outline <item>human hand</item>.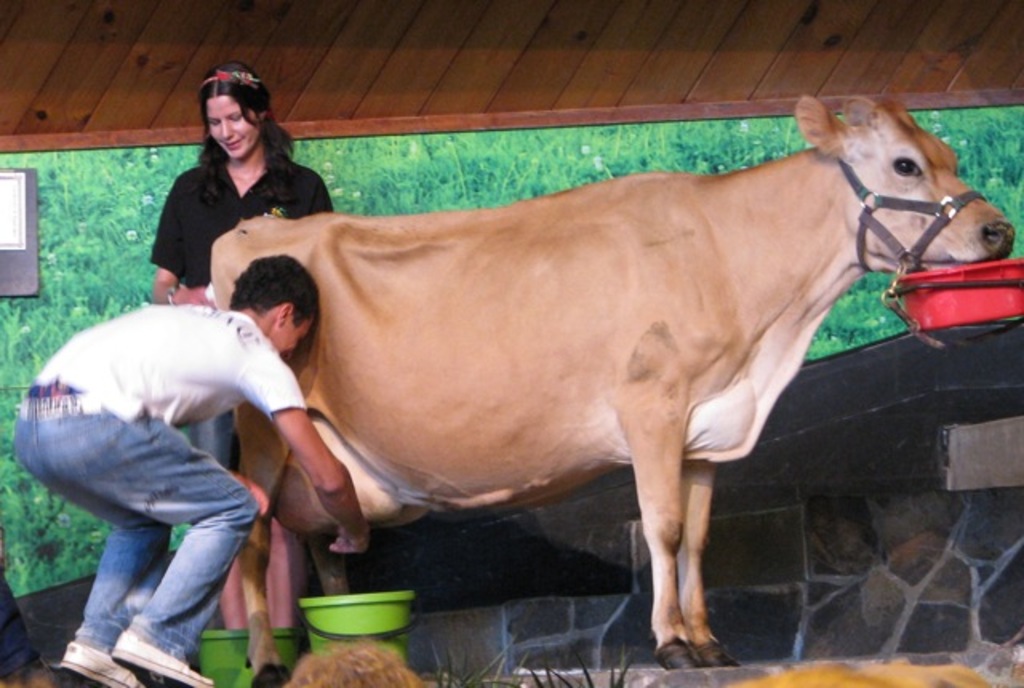
Outline: bbox(232, 472, 272, 515).
